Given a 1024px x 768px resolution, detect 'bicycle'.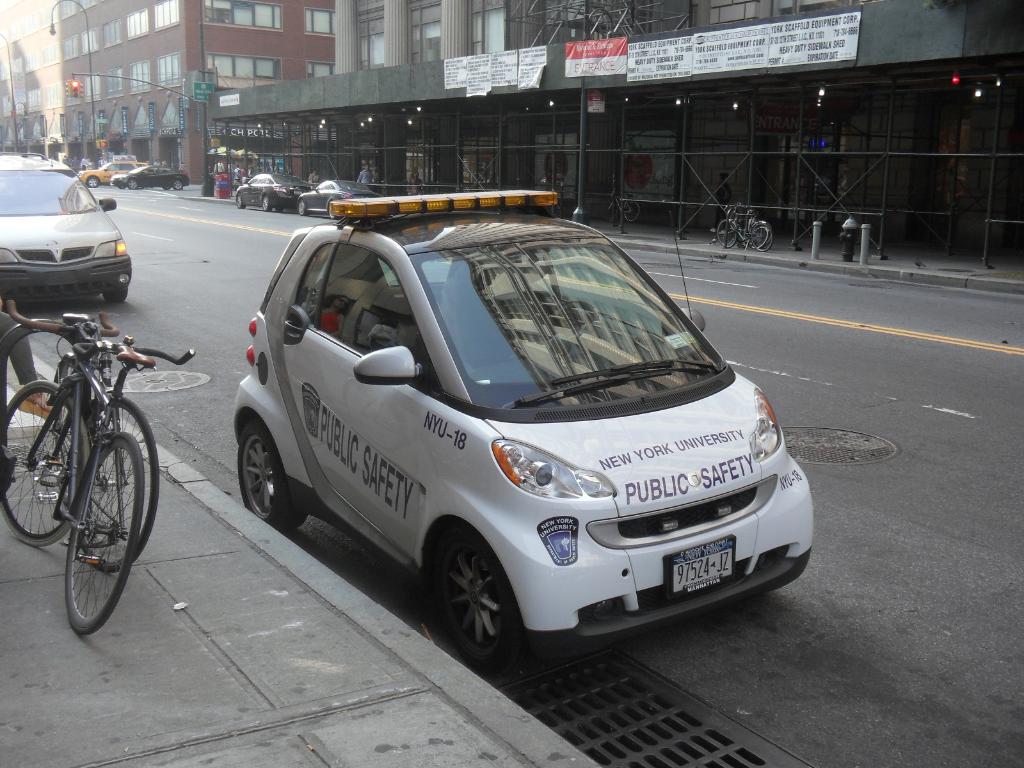
locate(596, 182, 640, 221).
